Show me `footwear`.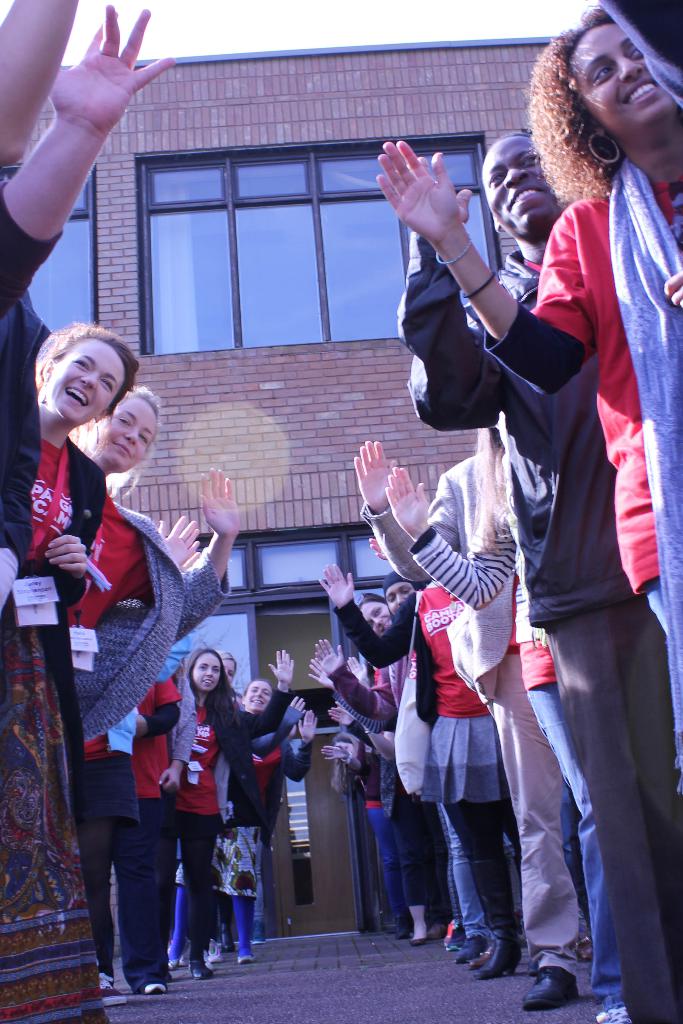
`footwear` is here: BBox(407, 934, 428, 944).
